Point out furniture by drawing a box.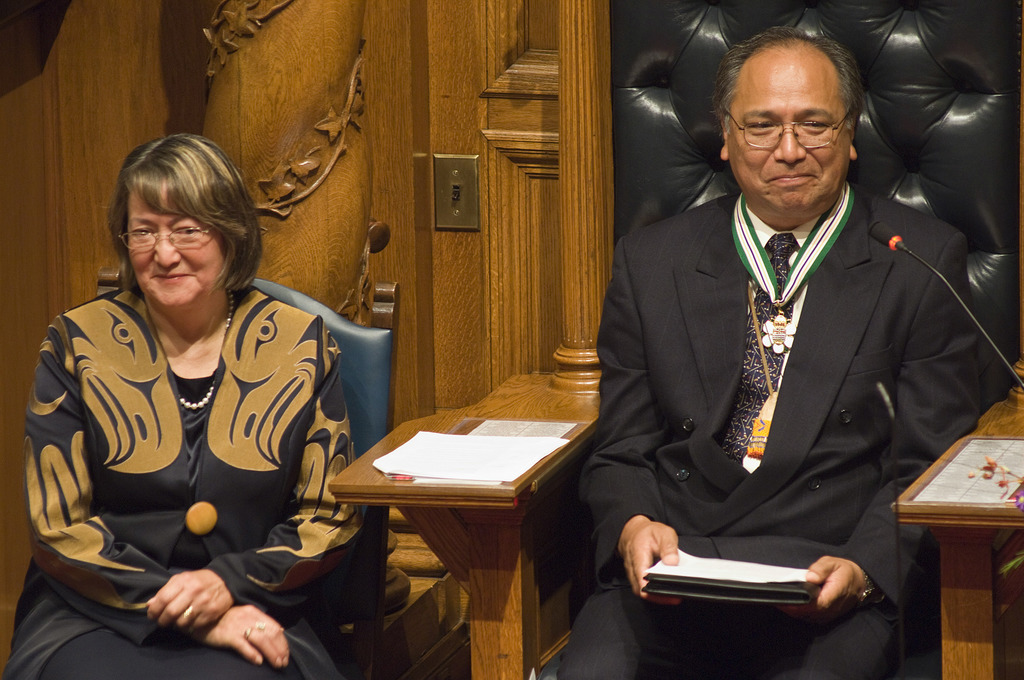
rect(92, 265, 395, 679).
